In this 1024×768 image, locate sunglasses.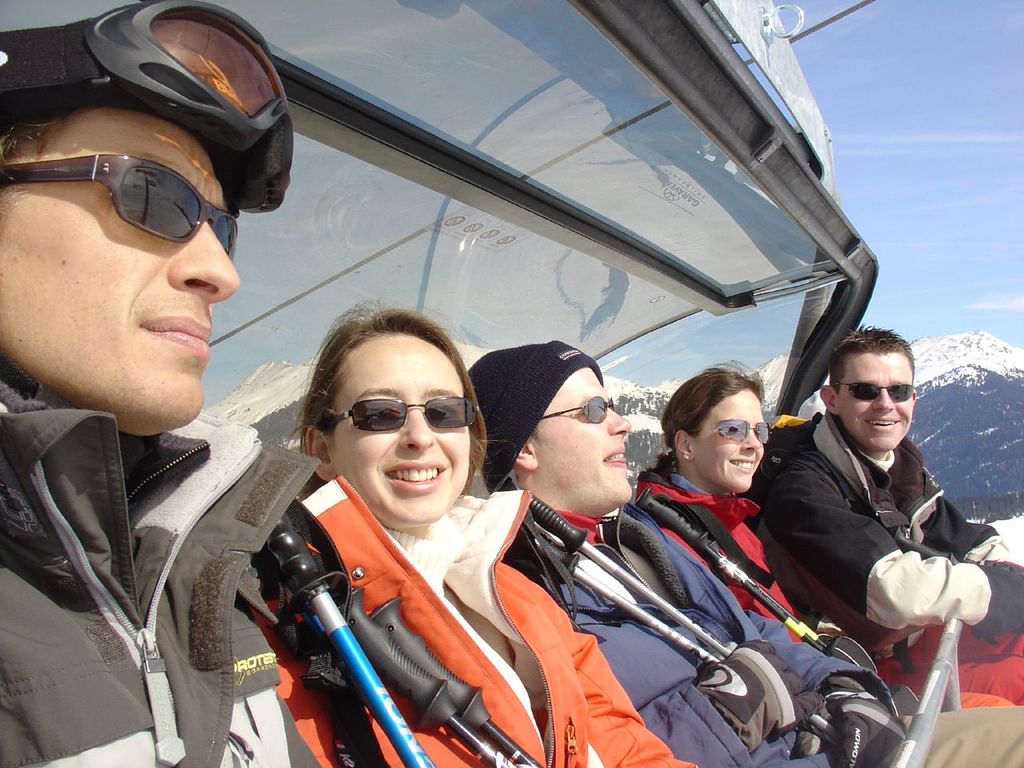
Bounding box: pyautogui.locateOnScreen(0, 150, 238, 262).
